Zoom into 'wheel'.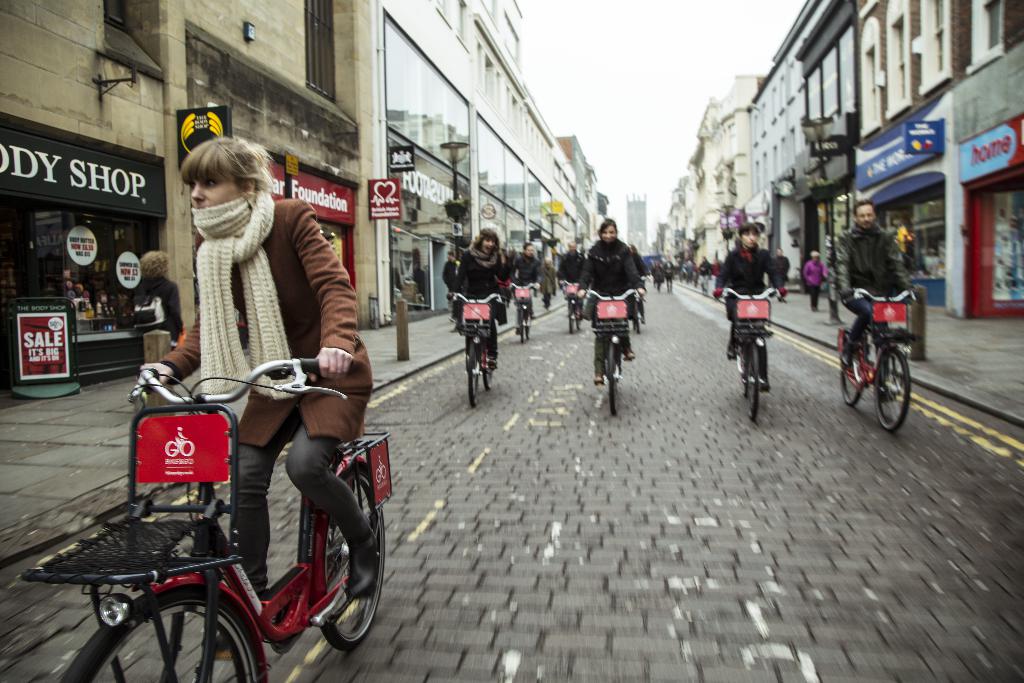
Zoom target: region(744, 341, 758, 420).
